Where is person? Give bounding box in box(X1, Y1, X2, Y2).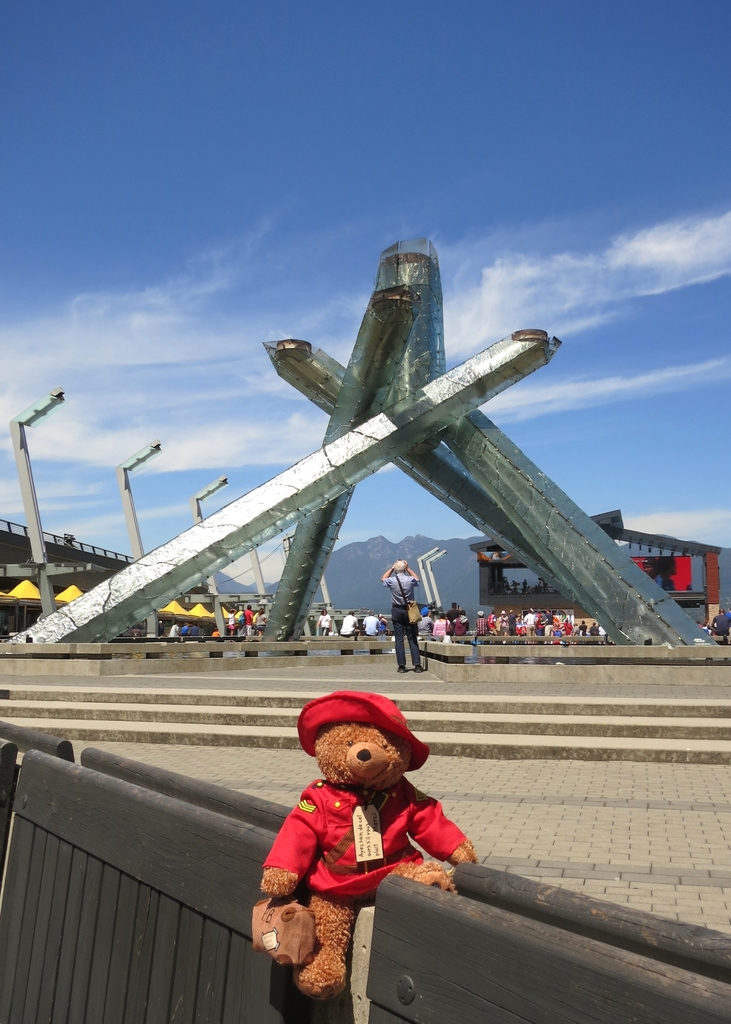
box(428, 597, 467, 639).
